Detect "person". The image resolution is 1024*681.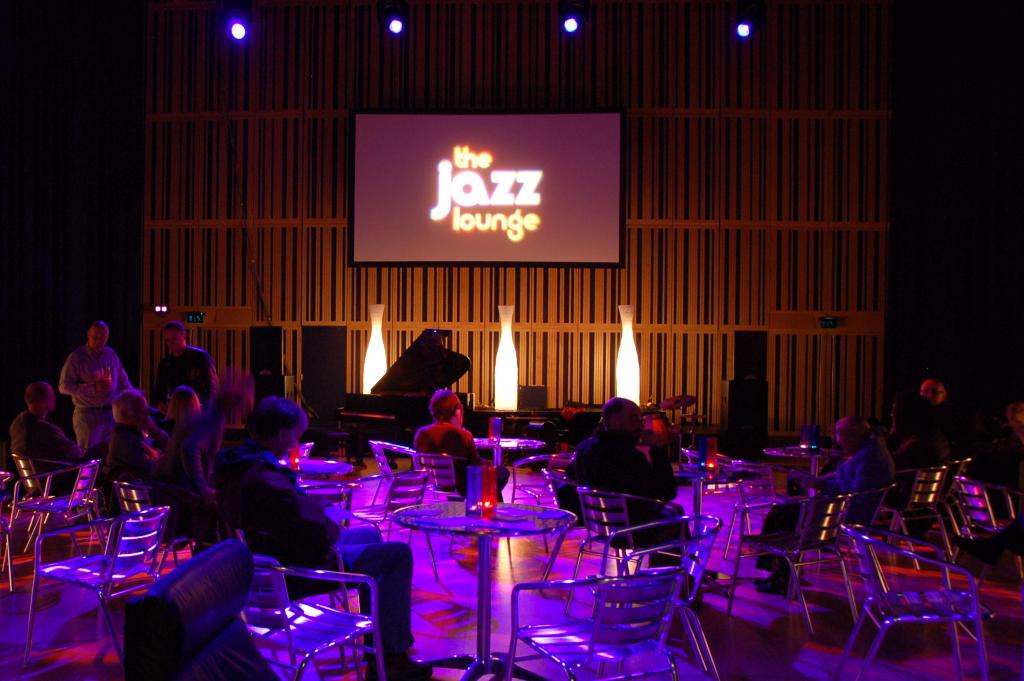
x1=146, y1=324, x2=221, y2=450.
